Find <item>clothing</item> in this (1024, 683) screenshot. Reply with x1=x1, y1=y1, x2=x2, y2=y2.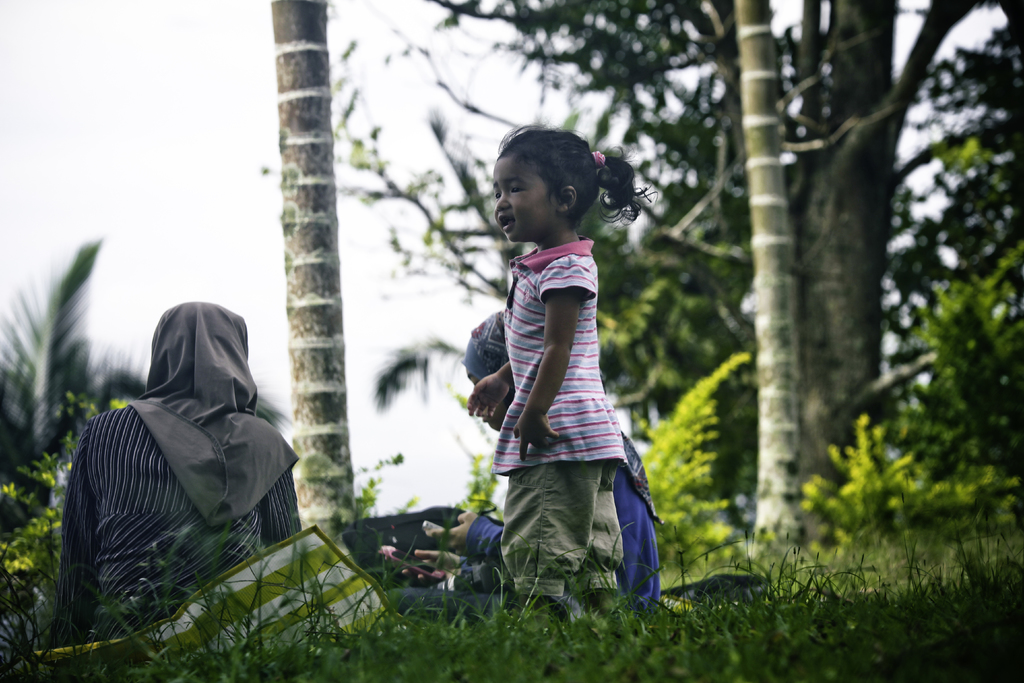
x1=387, y1=410, x2=659, y2=621.
